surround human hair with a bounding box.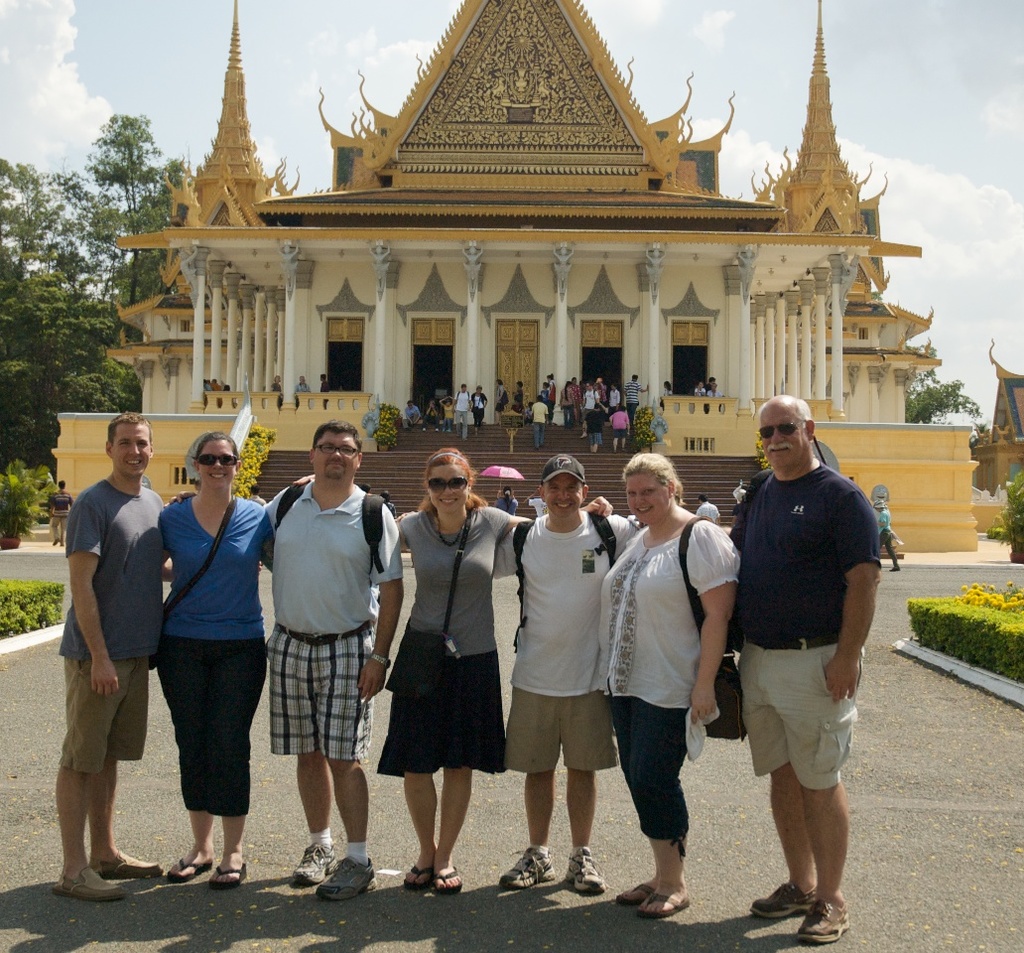
(589,381,592,384).
